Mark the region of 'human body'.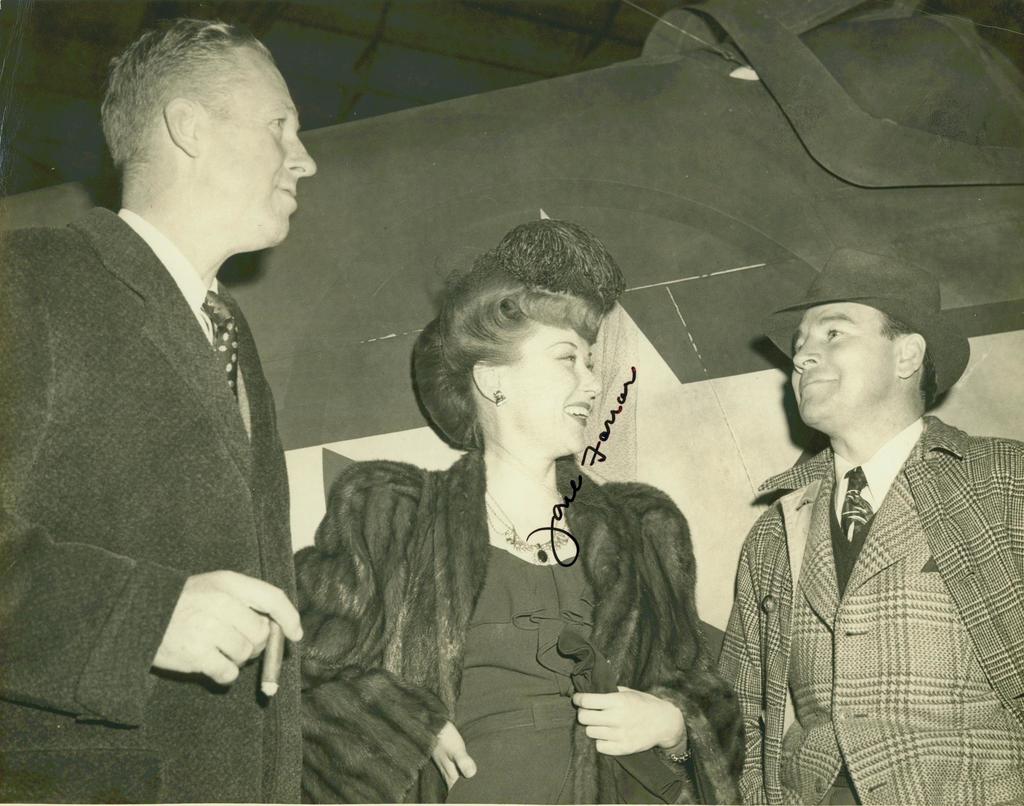
Region: [359,255,709,805].
